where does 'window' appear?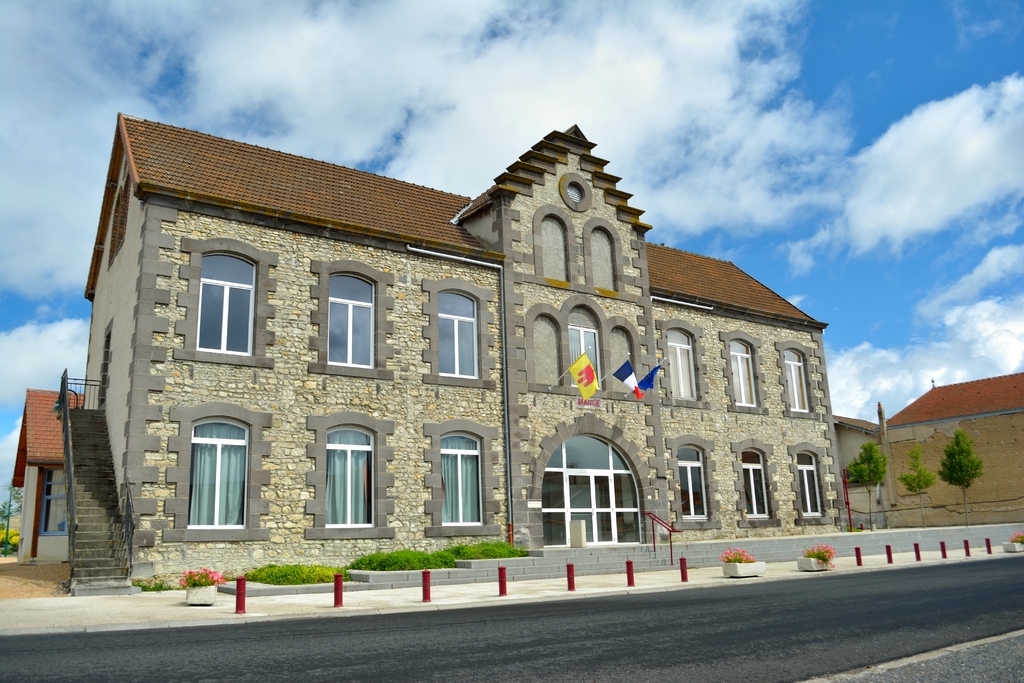
Appears at 731 338 757 407.
